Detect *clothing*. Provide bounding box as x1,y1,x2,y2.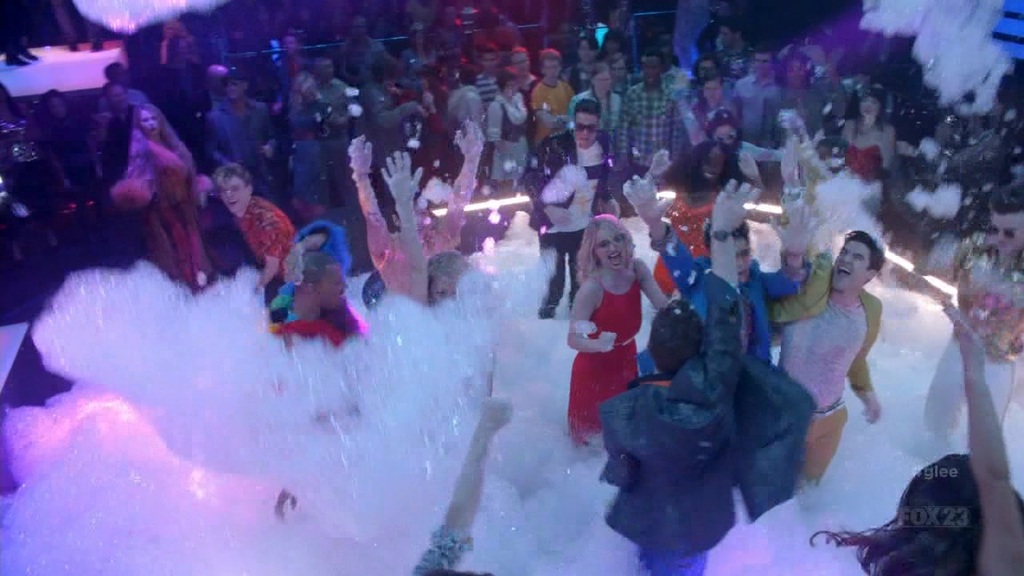
38,113,89,189.
